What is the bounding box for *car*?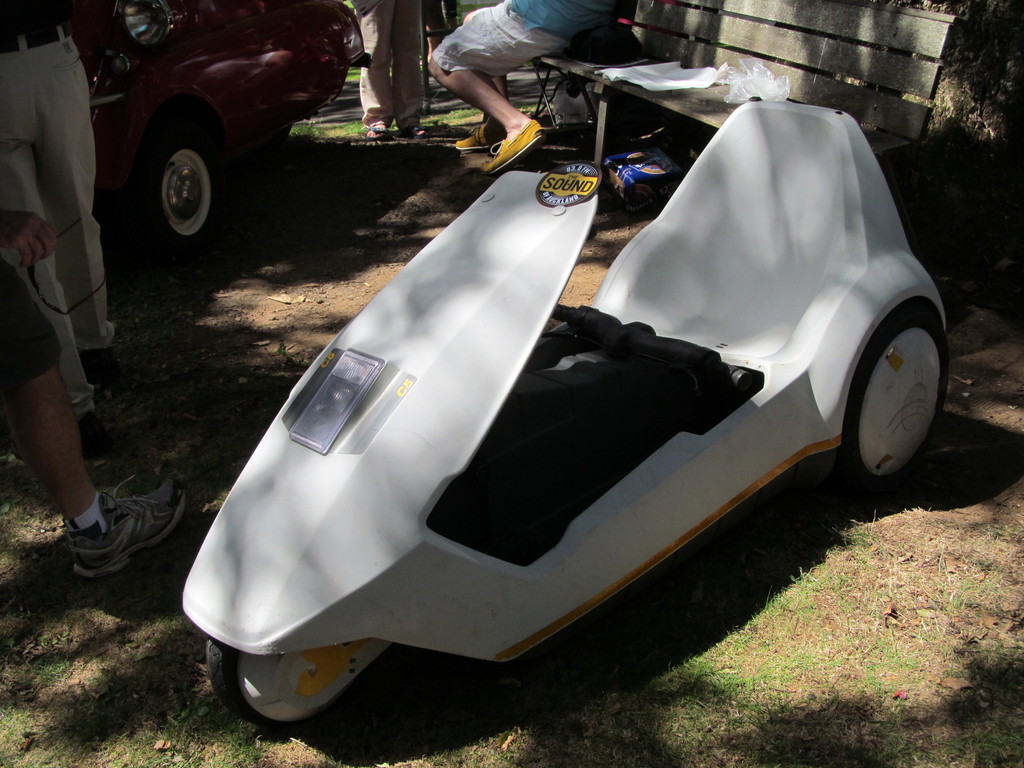
[left=93, top=0, right=372, bottom=239].
